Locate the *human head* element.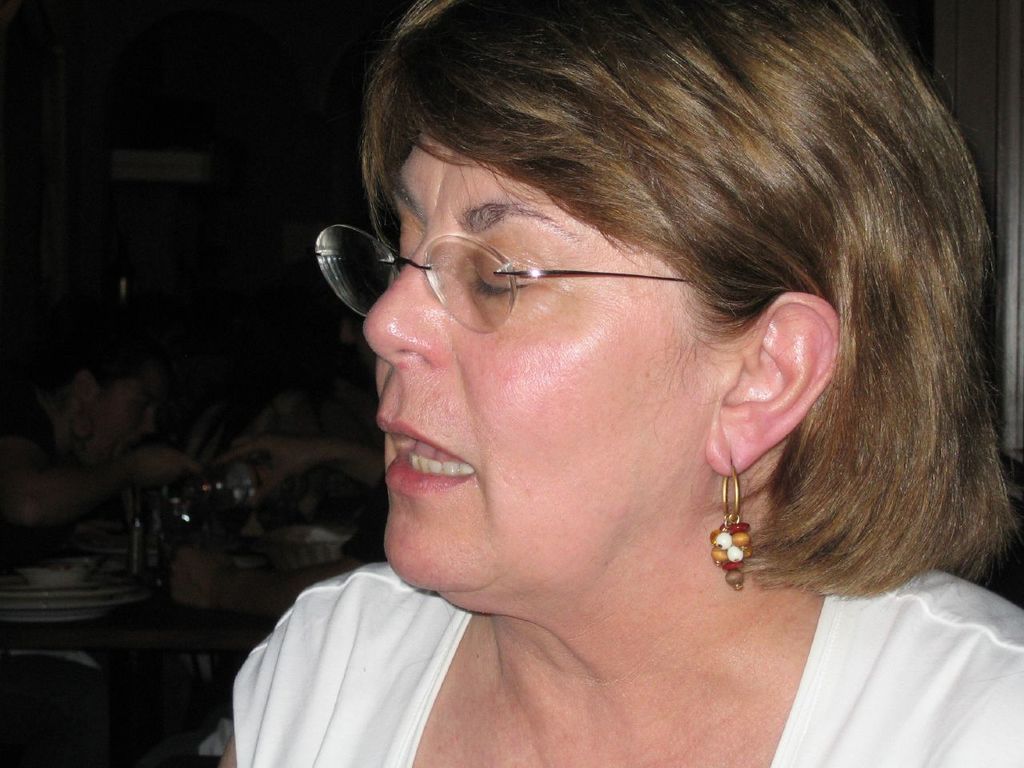
Element bbox: [333, 14, 965, 657].
